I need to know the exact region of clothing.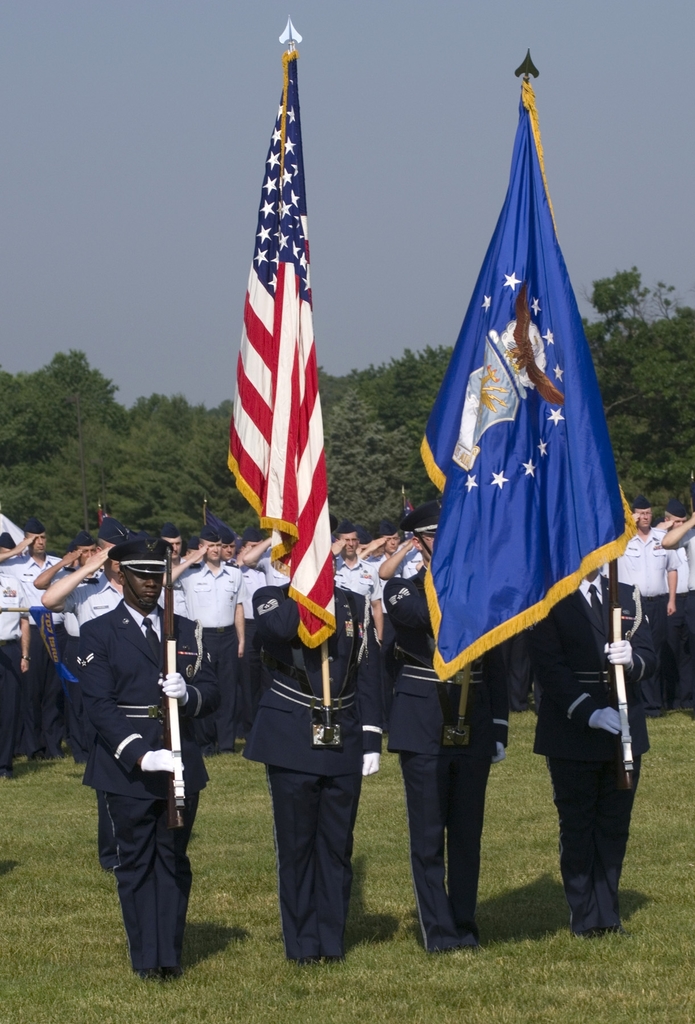
Region: [x1=534, y1=557, x2=662, y2=939].
